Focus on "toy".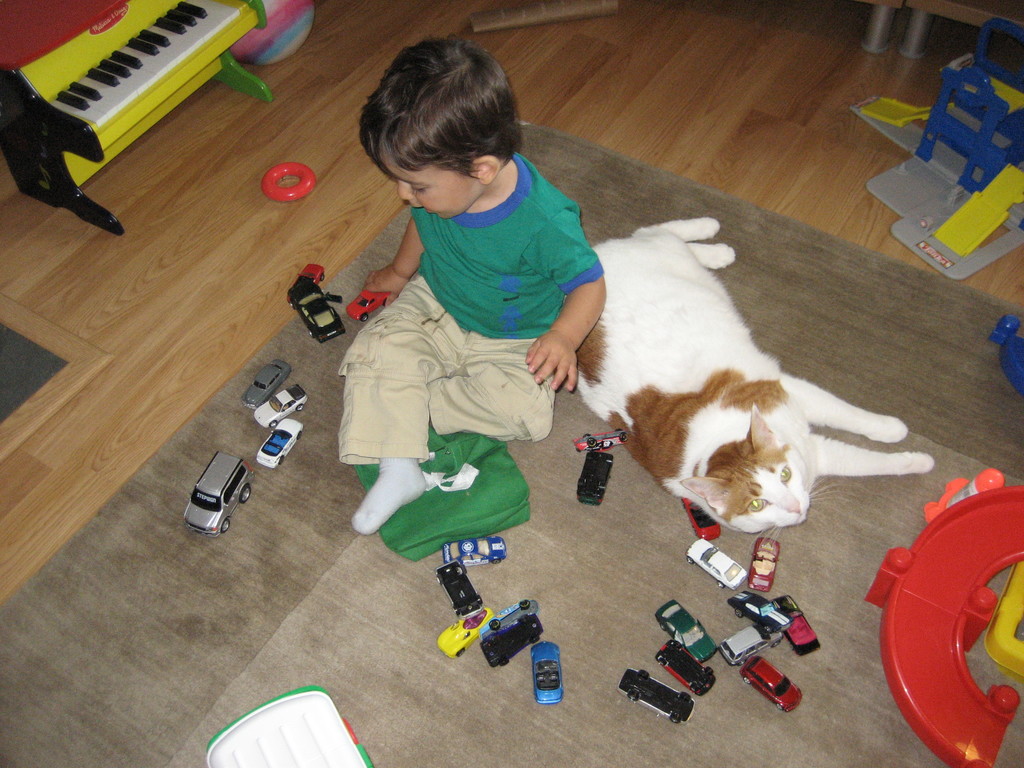
Focused at [left=479, top=611, right=543, bottom=668].
